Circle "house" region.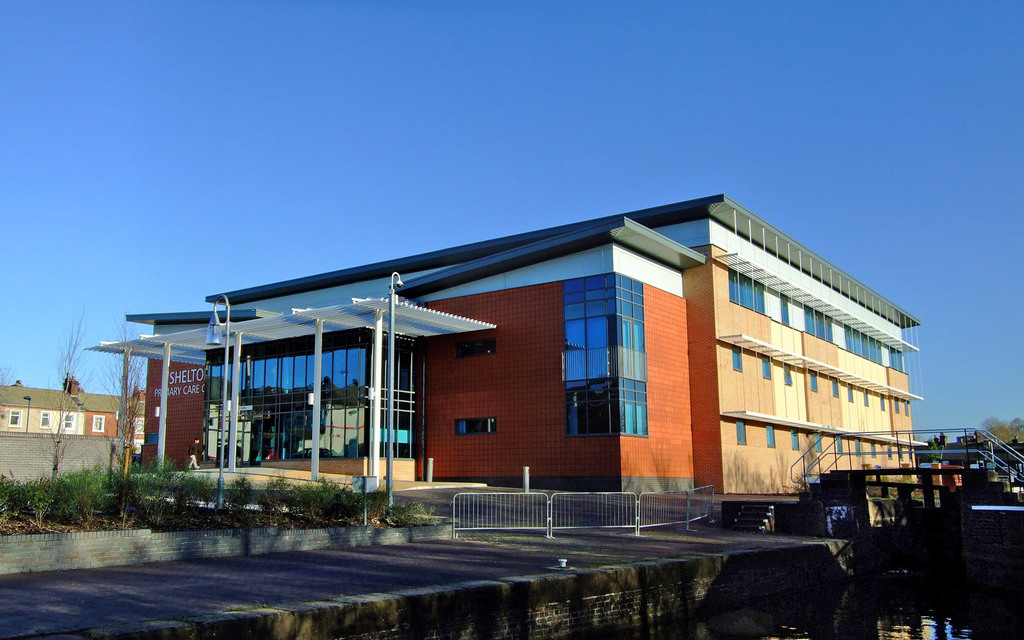
Region: x1=84, y1=391, x2=149, y2=434.
